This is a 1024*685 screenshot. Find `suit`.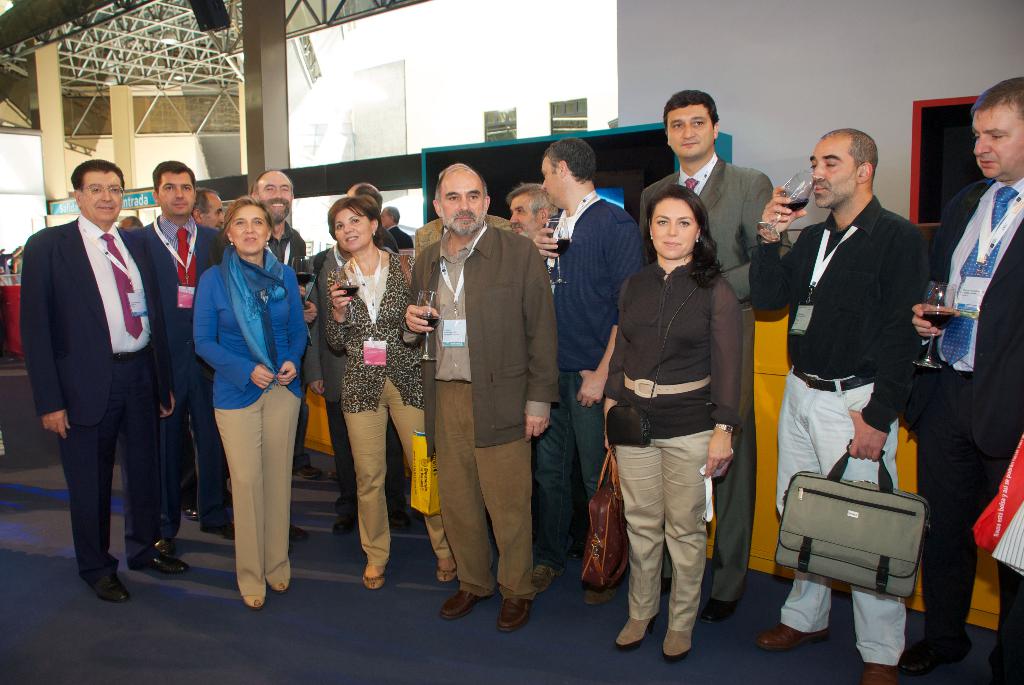
Bounding box: pyautogui.locateOnScreen(22, 218, 172, 572).
